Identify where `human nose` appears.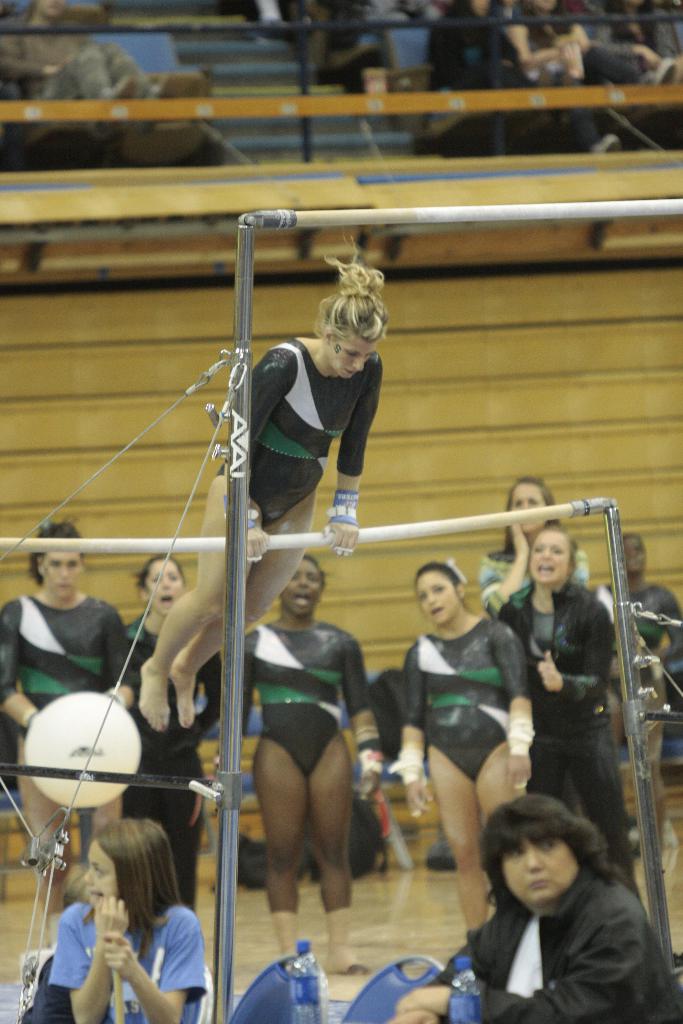
Appears at 524:843:547:874.
